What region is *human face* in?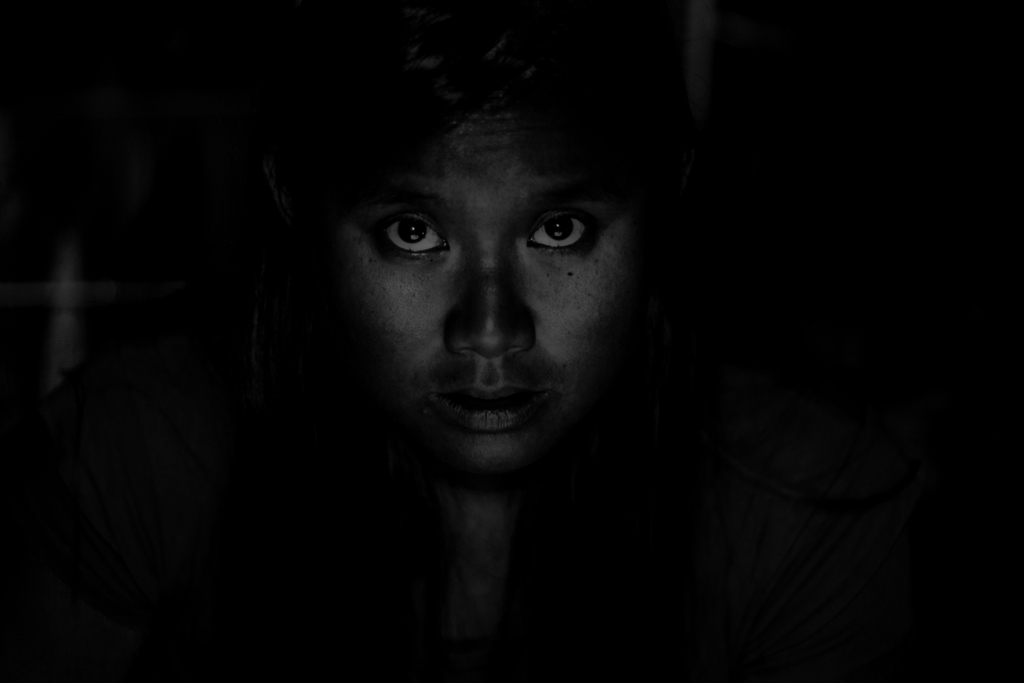
(330,101,639,478).
